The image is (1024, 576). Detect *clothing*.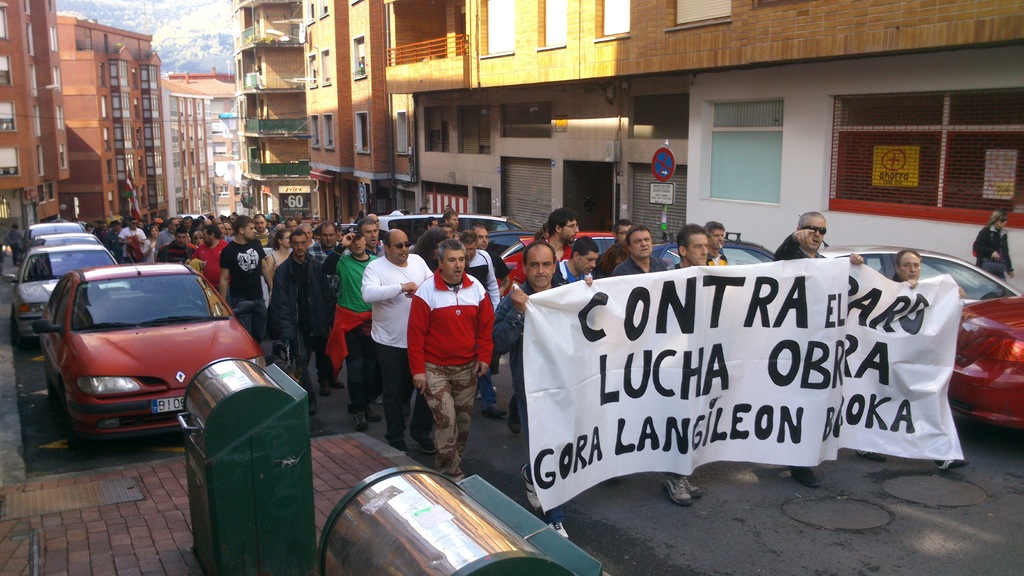
Detection: [x1=613, y1=256, x2=664, y2=274].
